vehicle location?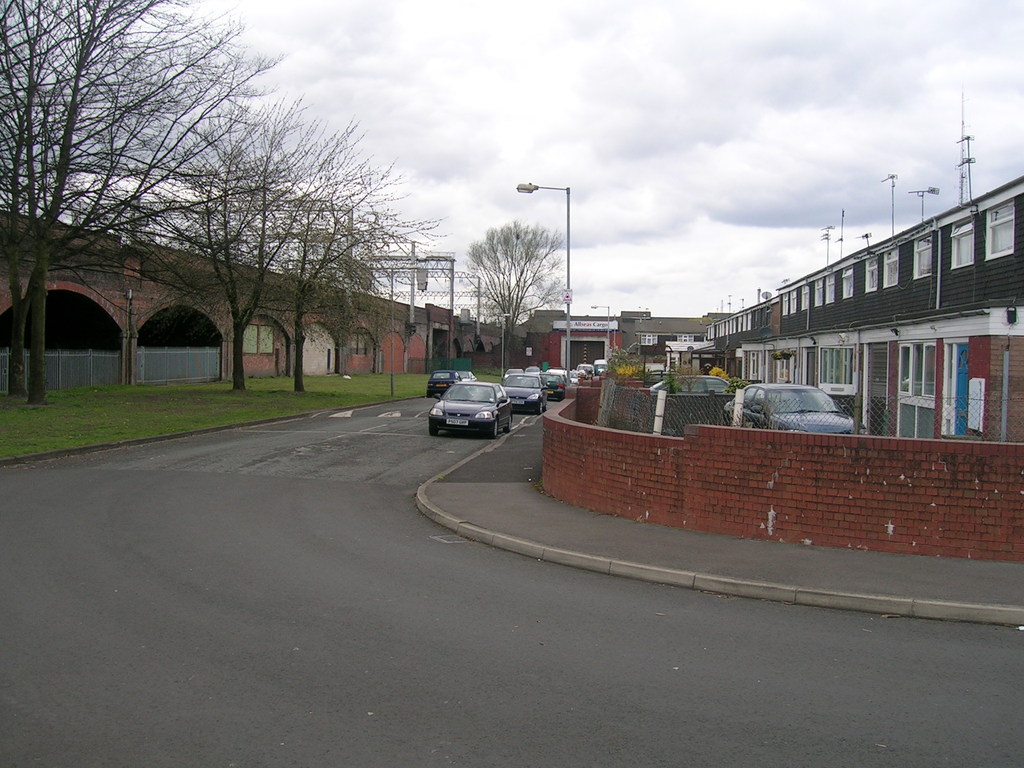
<region>508, 365, 541, 376</region>
